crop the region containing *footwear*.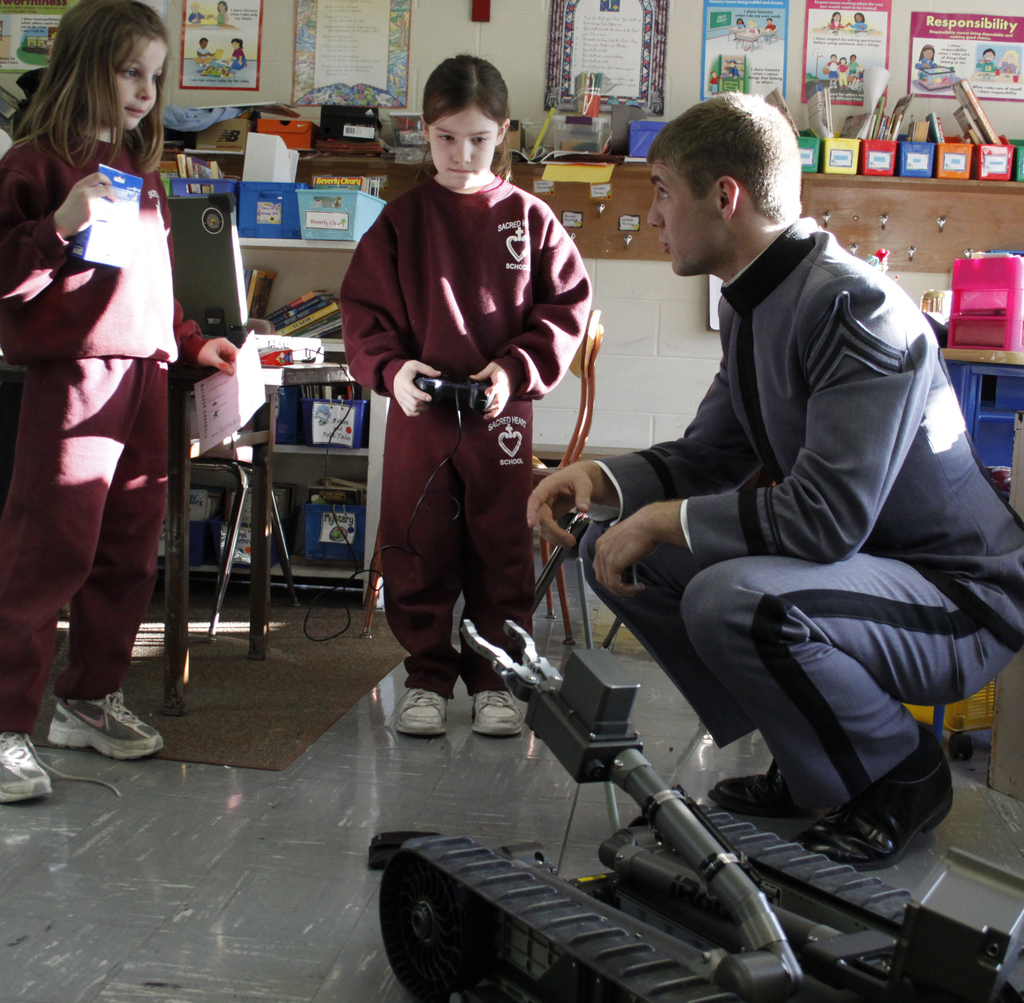
Crop region: x1=703 y1=758 x2=813 y2=818.
